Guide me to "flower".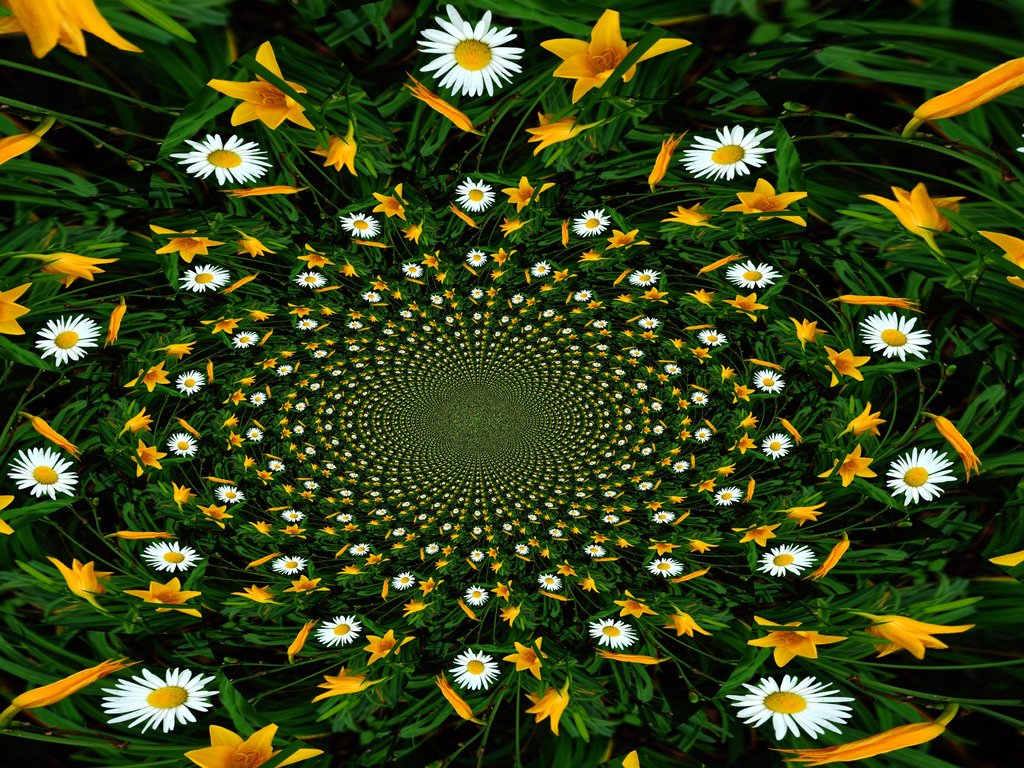
Guidance: box(164, 131, 276, 193).
